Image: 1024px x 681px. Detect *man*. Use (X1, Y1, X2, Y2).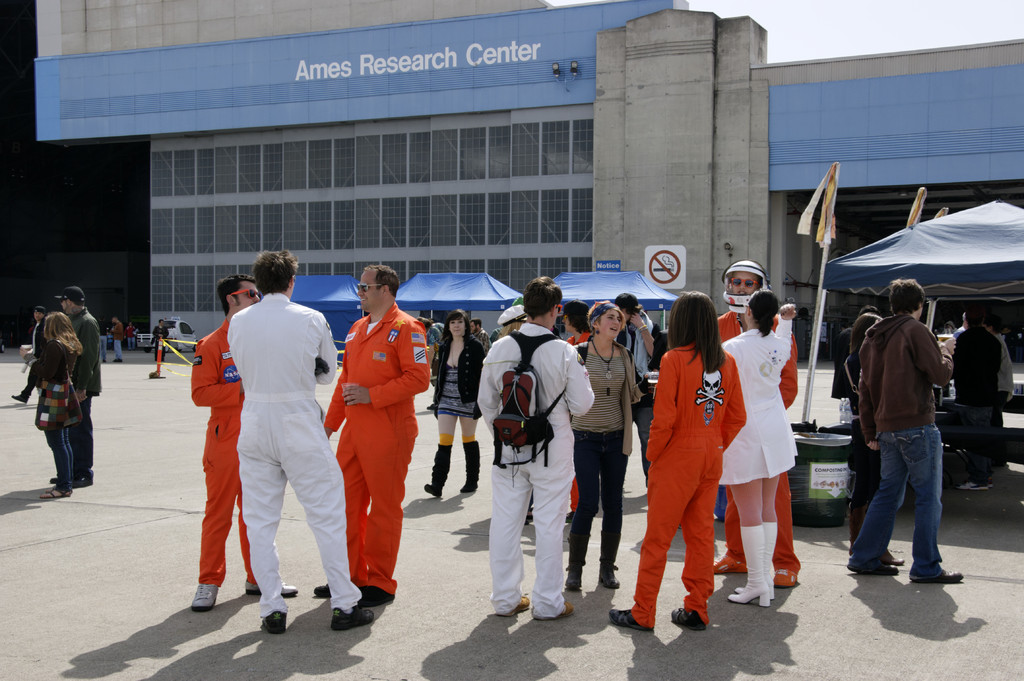
(106, 314, 125, 364).
